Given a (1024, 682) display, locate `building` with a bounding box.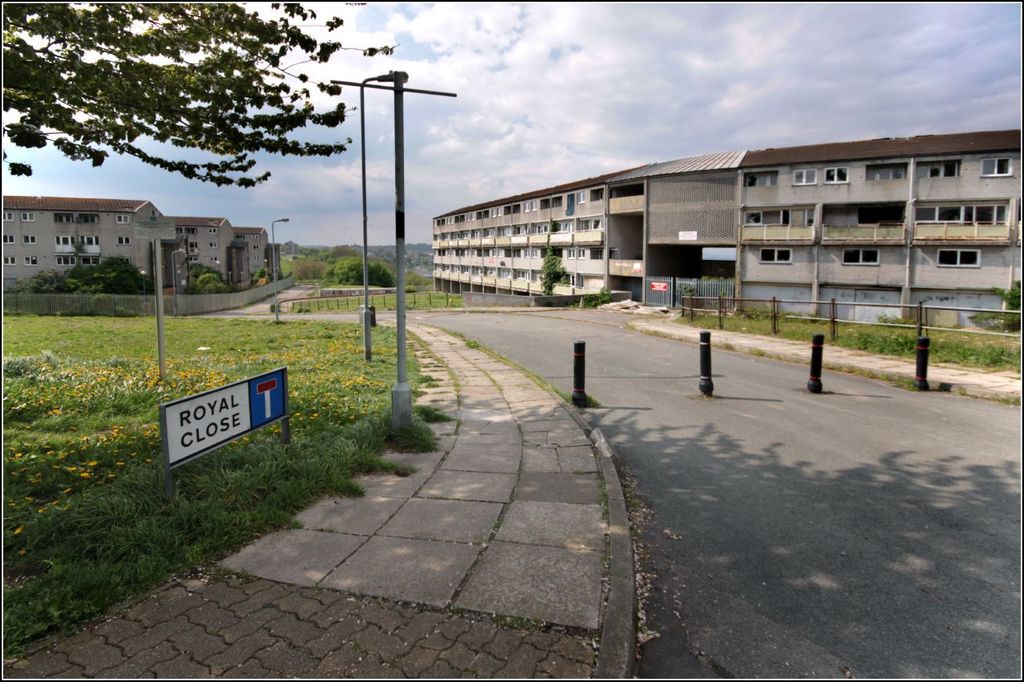
Located: {"left": 432, "top": 130, "right": 1021, "bottom": 333}.
